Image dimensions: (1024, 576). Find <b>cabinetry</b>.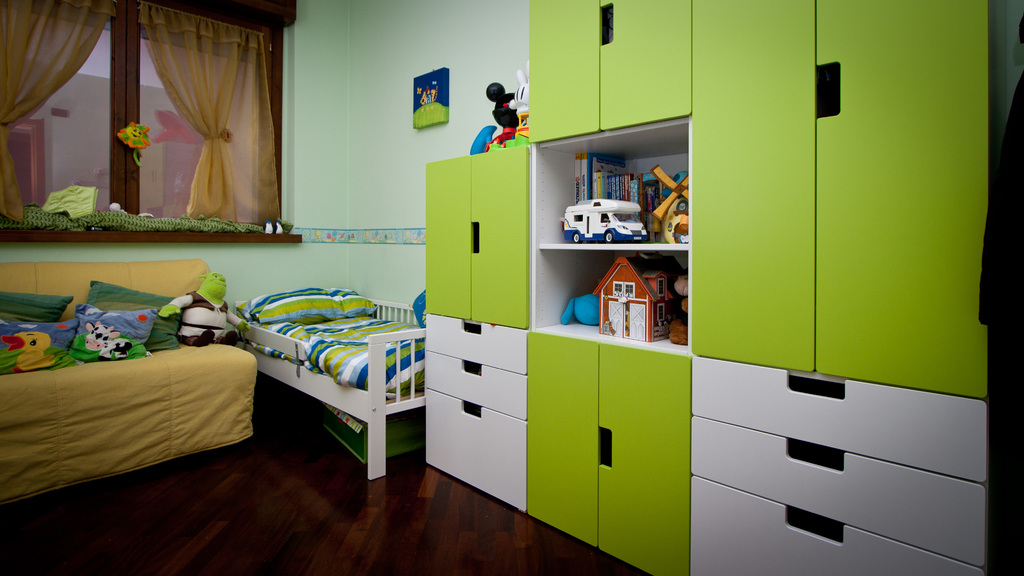
pyautogui.locateOnScreen(428, 141, 525, 326).
